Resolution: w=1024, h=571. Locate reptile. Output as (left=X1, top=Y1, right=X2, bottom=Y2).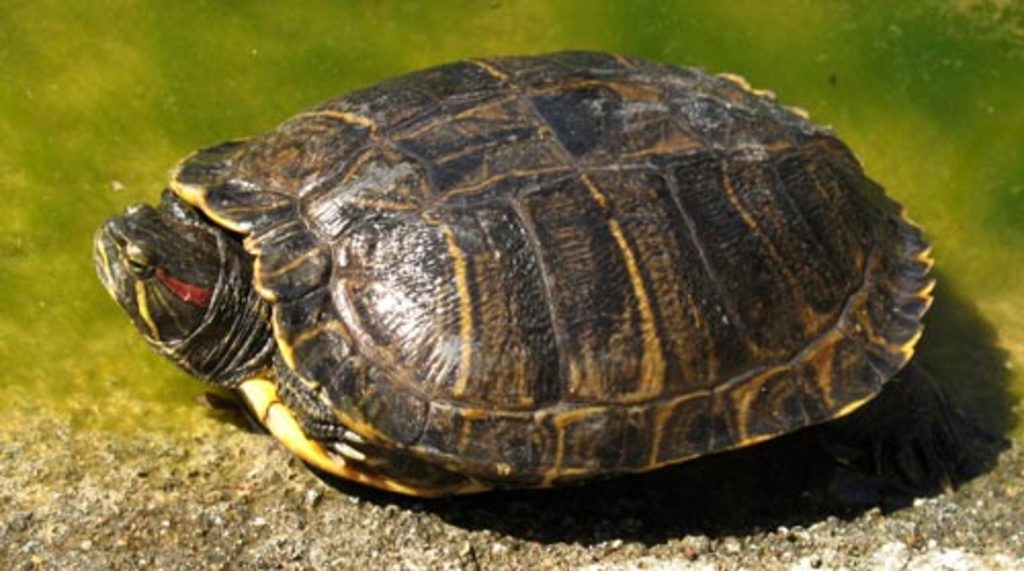
(left=92, top=43, right=936, bottom=501).
